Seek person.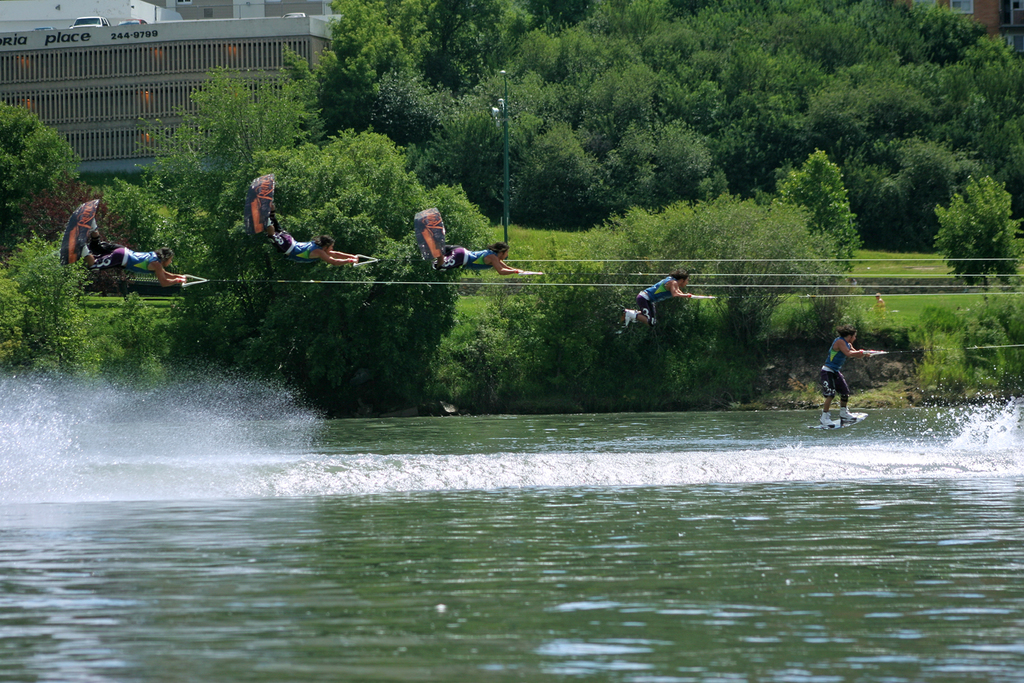
left=430, top=237, right=538, bottom=280.
